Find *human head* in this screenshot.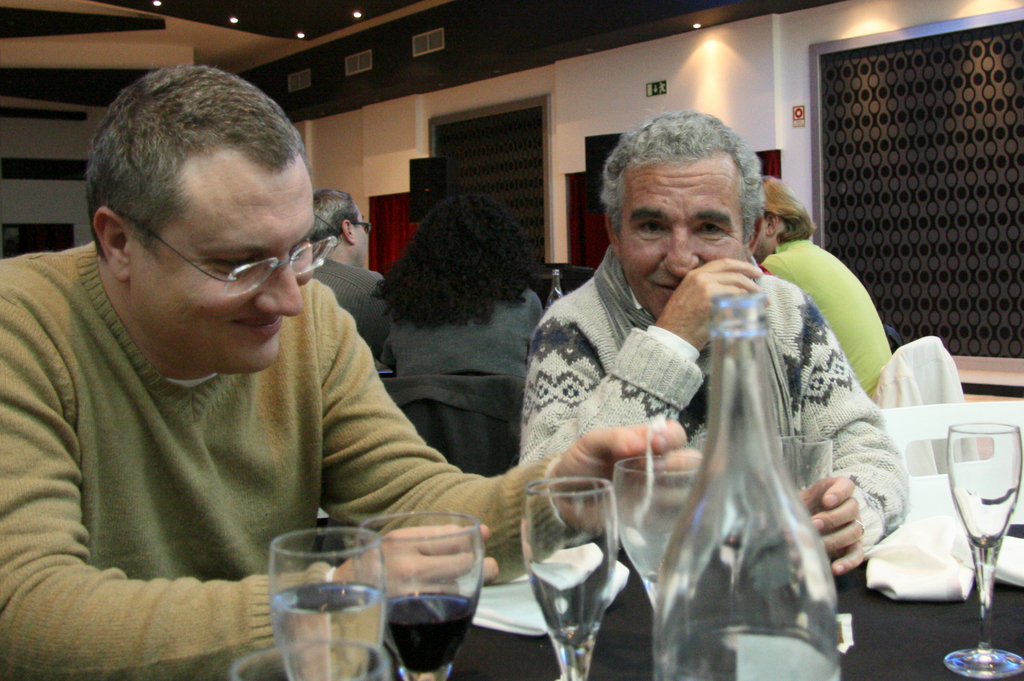
The bounding box for *human head* is crop(748, 172, 815, 264).
